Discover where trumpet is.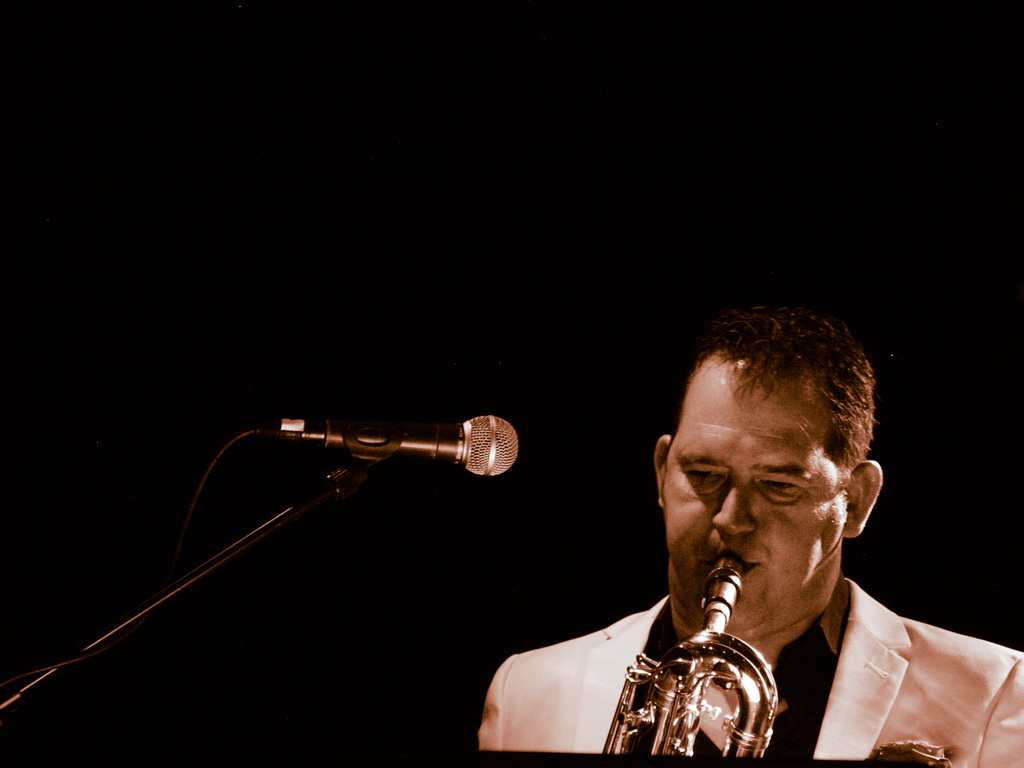
Discovered at {"x1": 595, "y1": 606, "x2": 801, "y2": 757}.
